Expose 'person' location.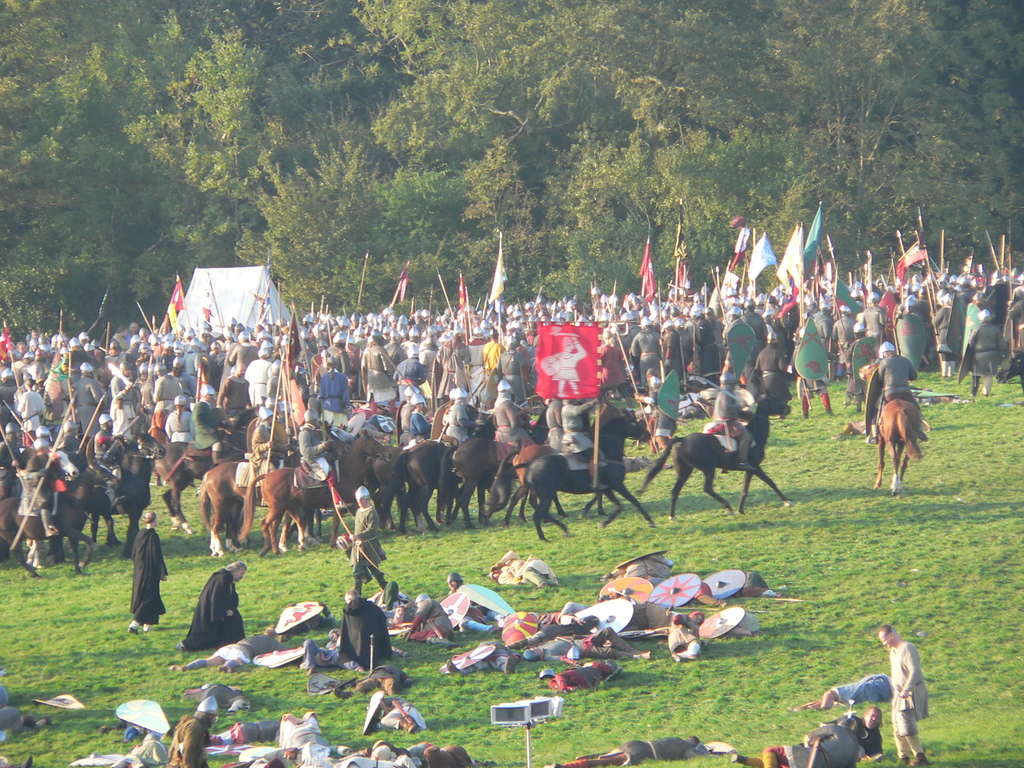
Exposed at {"left": 110, "top": 732, "right": 166, "bottom": 767}.
